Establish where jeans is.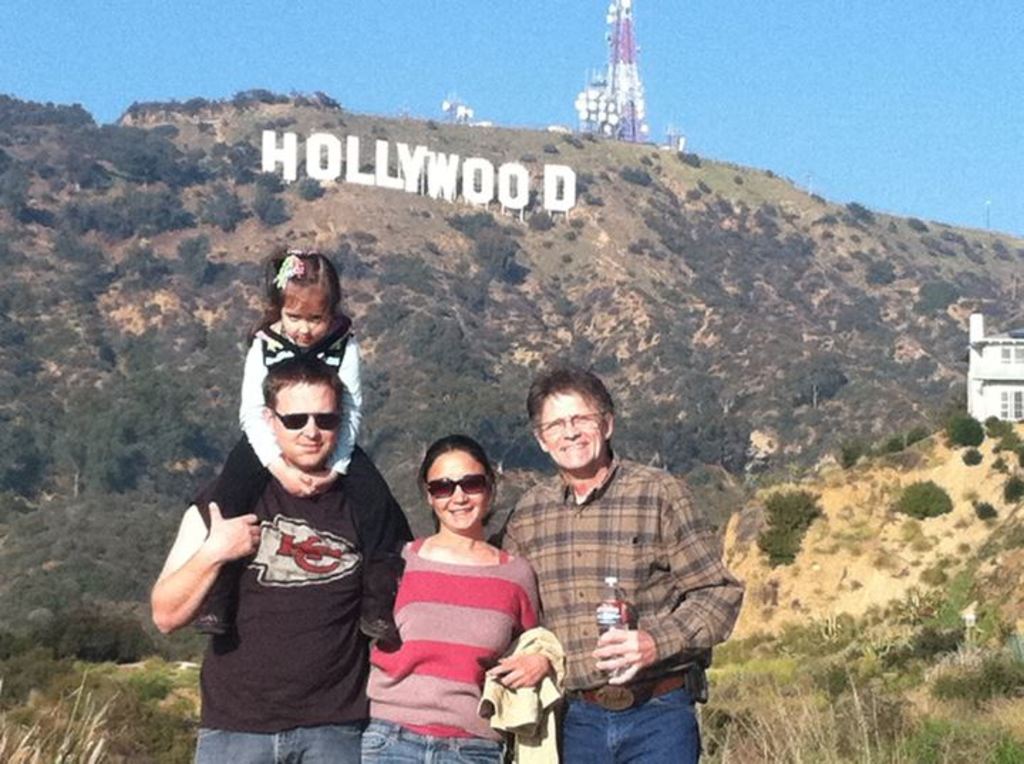
Established at [x1=188, y1=723, x2=361, y2=763].
